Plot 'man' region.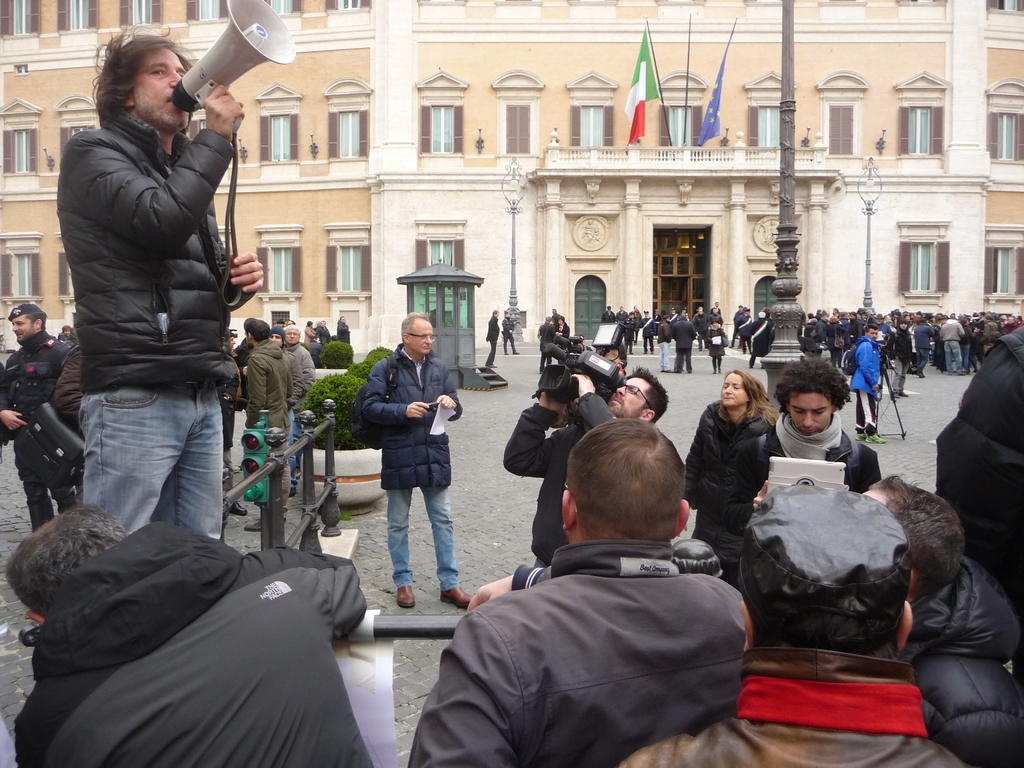
Plotted at Rect(710, 301, 722, 315).
